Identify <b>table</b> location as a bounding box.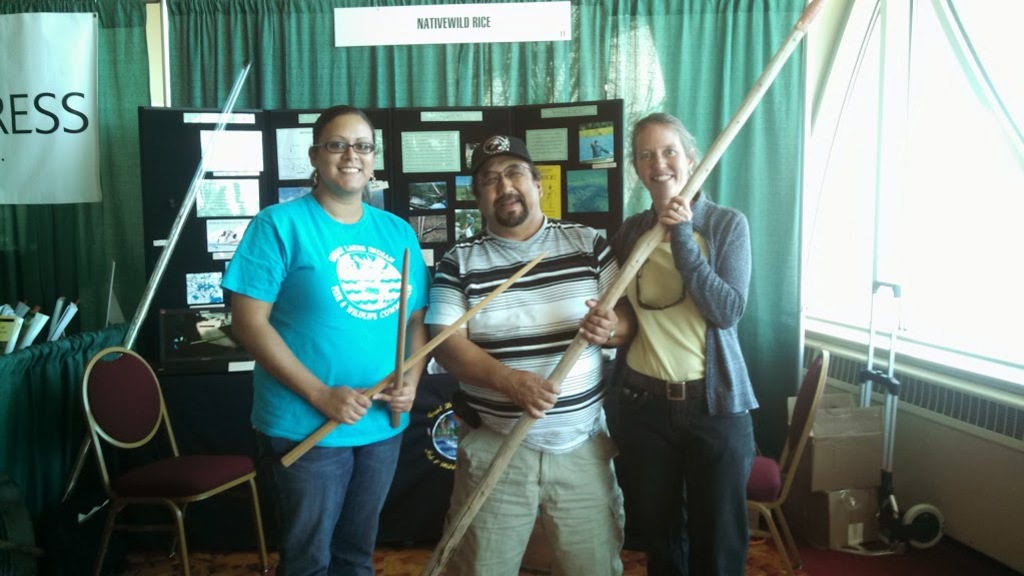
locate(170, 322, 256, 374).
